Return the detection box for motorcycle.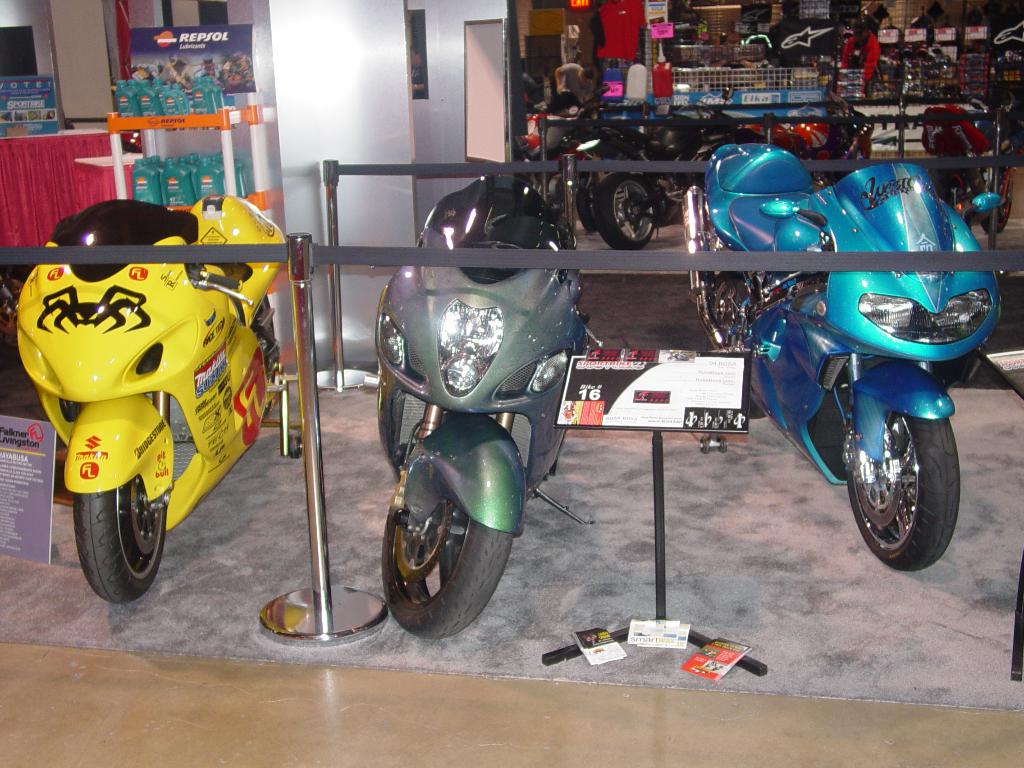
(left=678, top=158, right=1005, bottom=576).
